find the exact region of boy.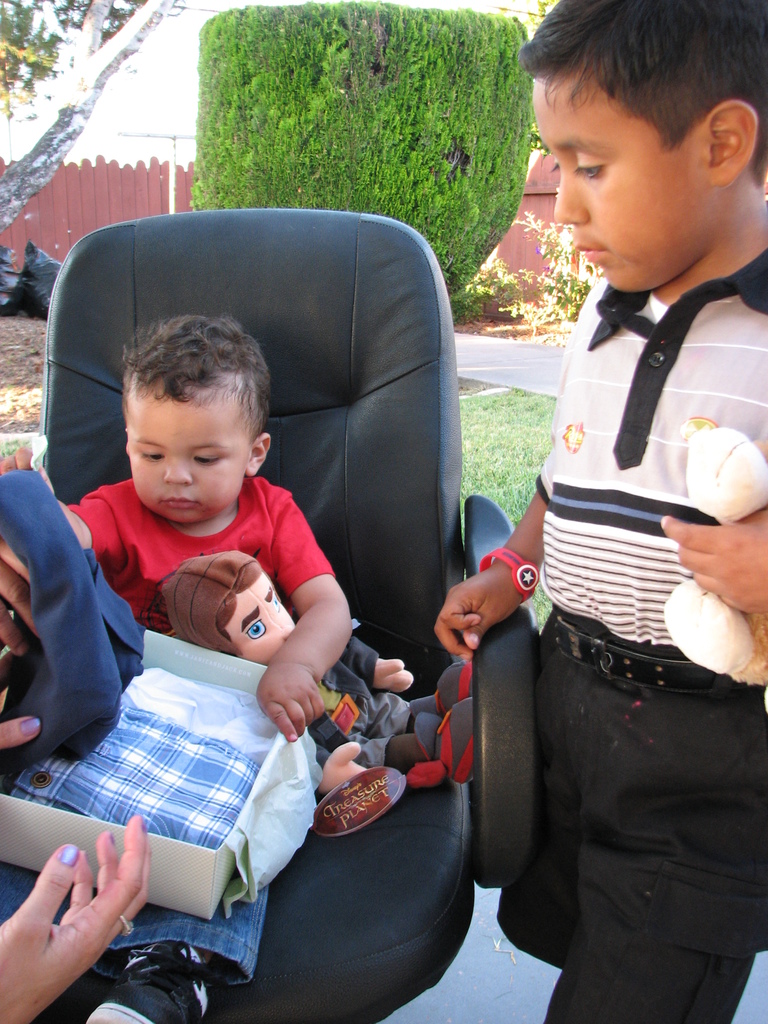
Exact region: (x1=483, y1=9, x2=764, y2=881).
